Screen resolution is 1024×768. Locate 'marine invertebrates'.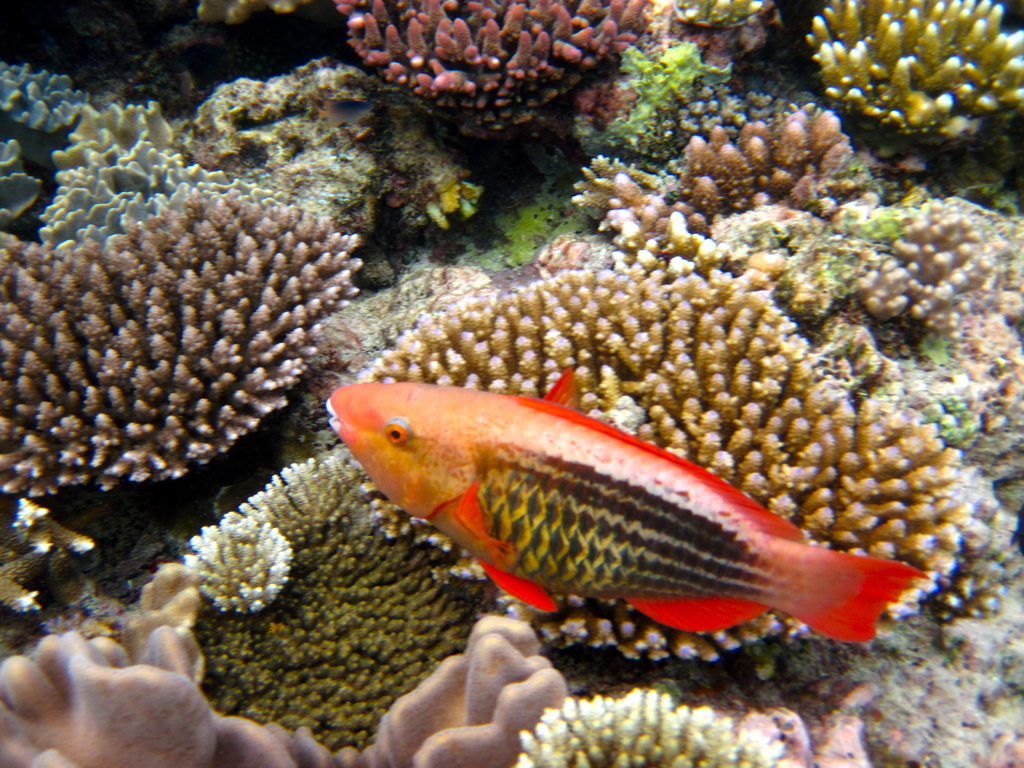
bbox=(0, 132, 53, 222).
